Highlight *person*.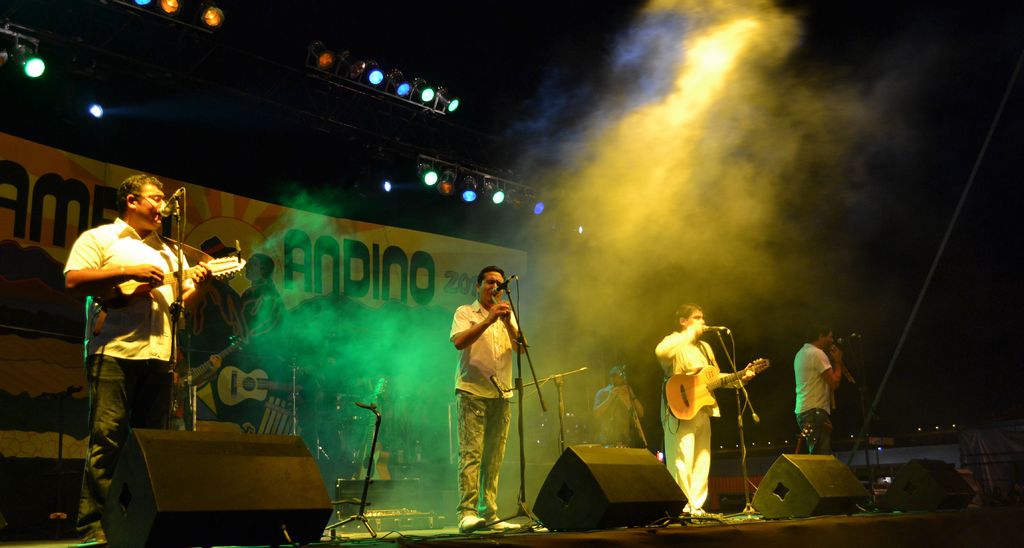
Highlighted region: select_region(591, 370, 644, 442).
